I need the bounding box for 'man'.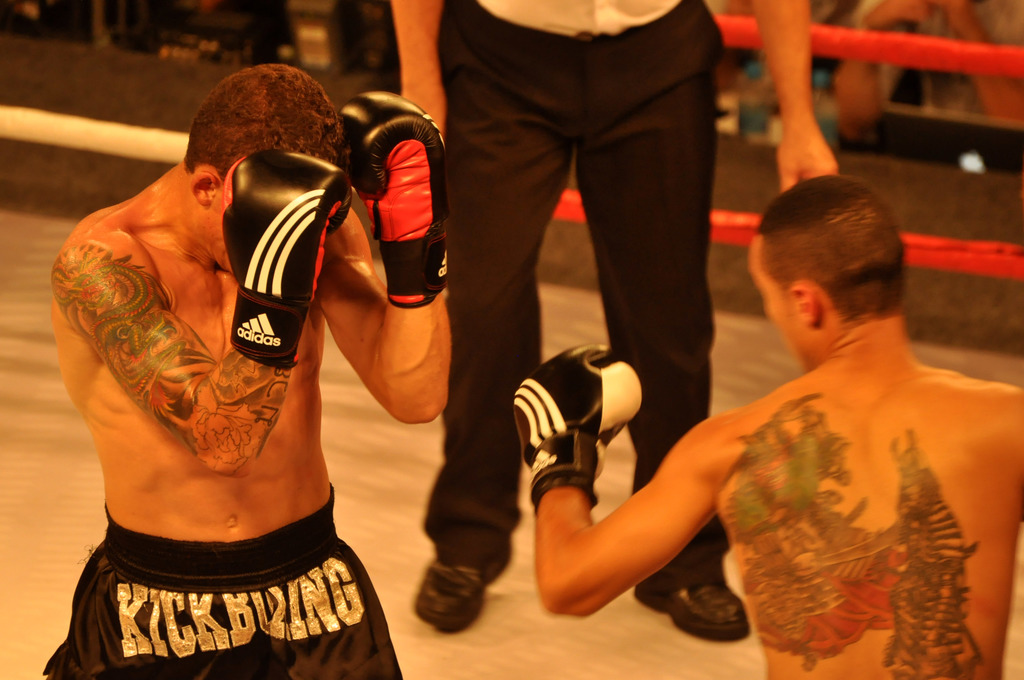
Here it is: (x1=516, y1=166, x2=1023, y2=679).
